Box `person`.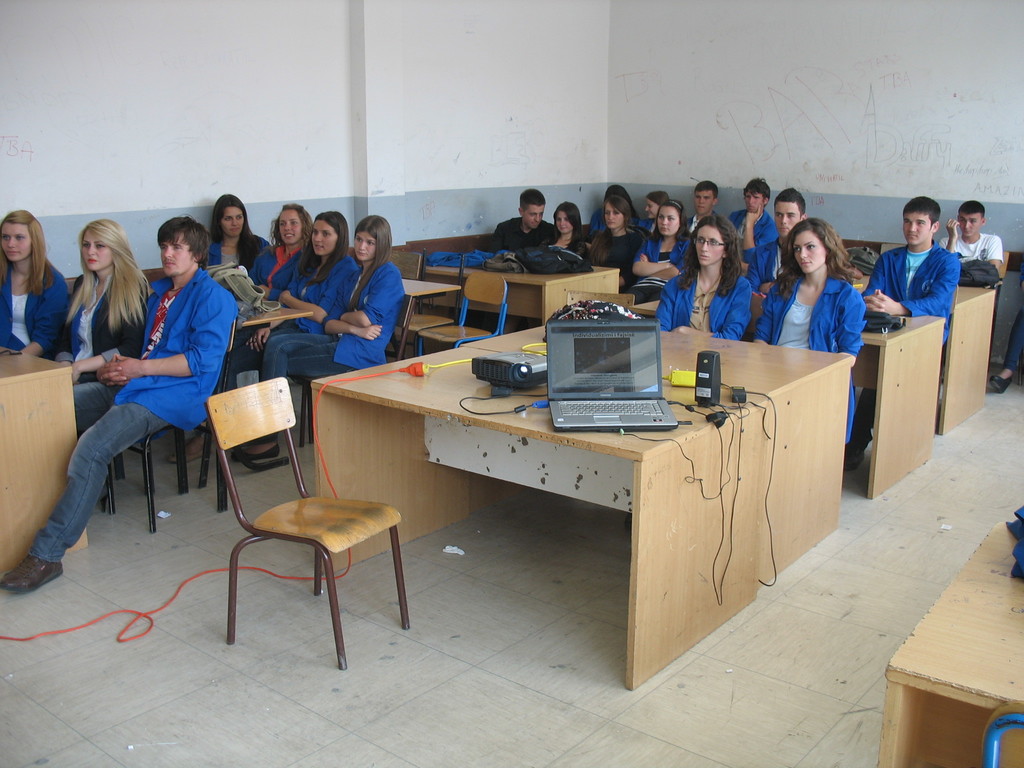
632:198:701:300.
